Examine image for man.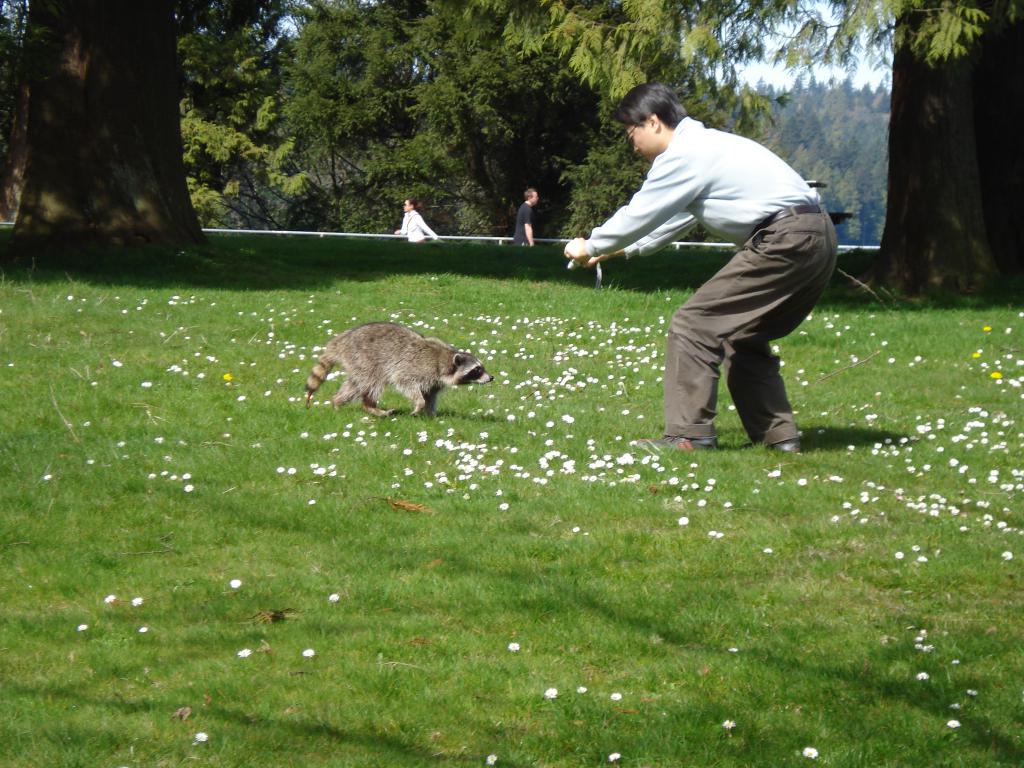
Examination result: <bbox>557, 78, 840, 454</bbox>.
